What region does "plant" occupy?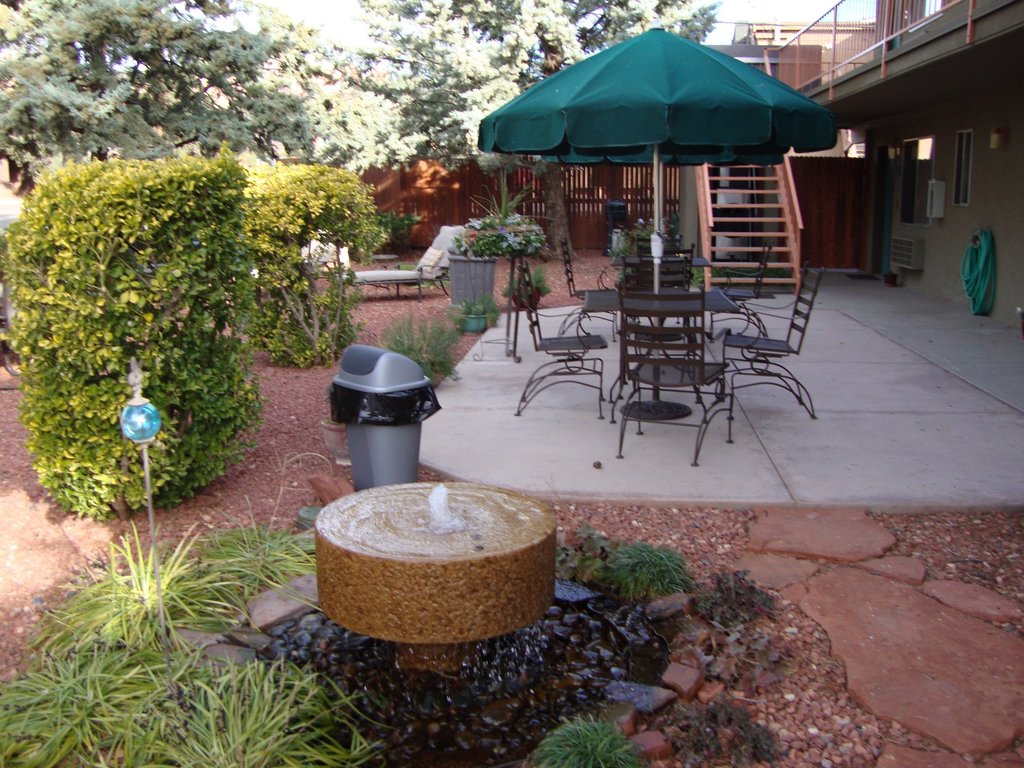
box=[500, 266, 550, 299].
